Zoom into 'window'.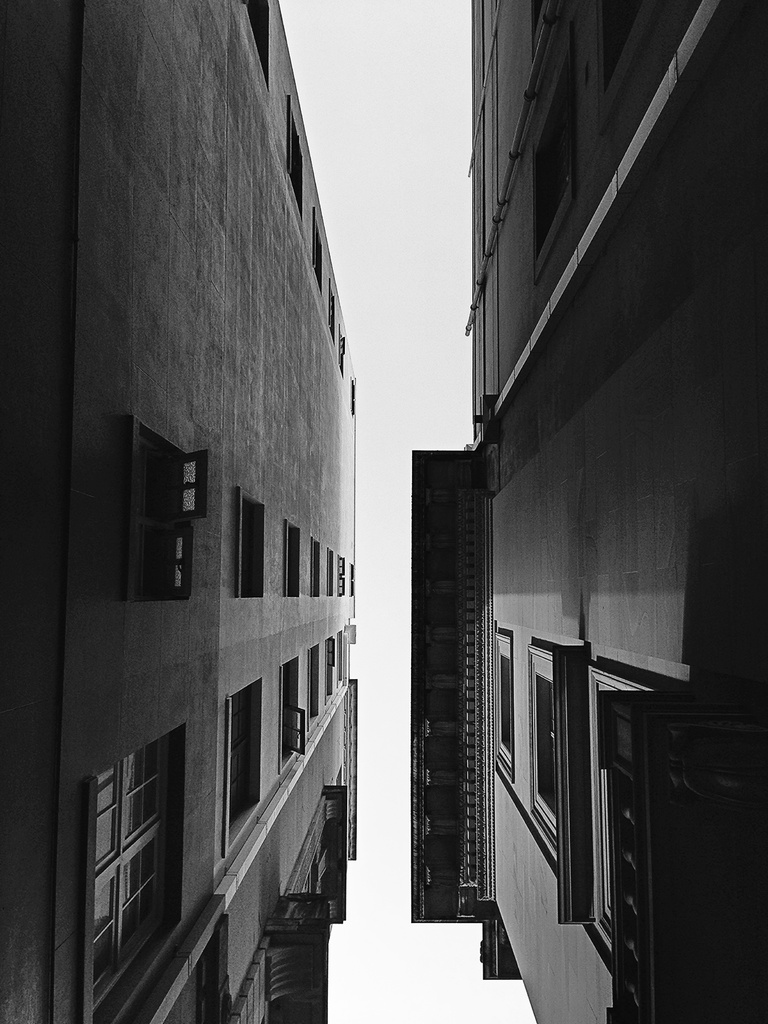
Zoom target: 124, 419, 209, 611.
